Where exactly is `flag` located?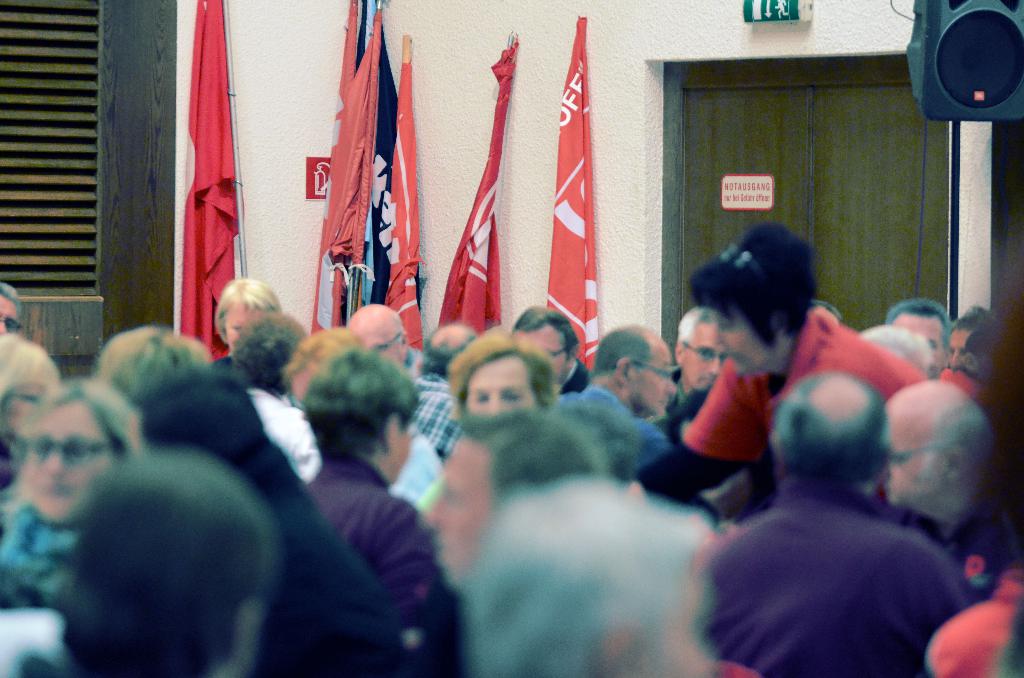
Its bounding box is bbox=(181, 0, 234, 350).
